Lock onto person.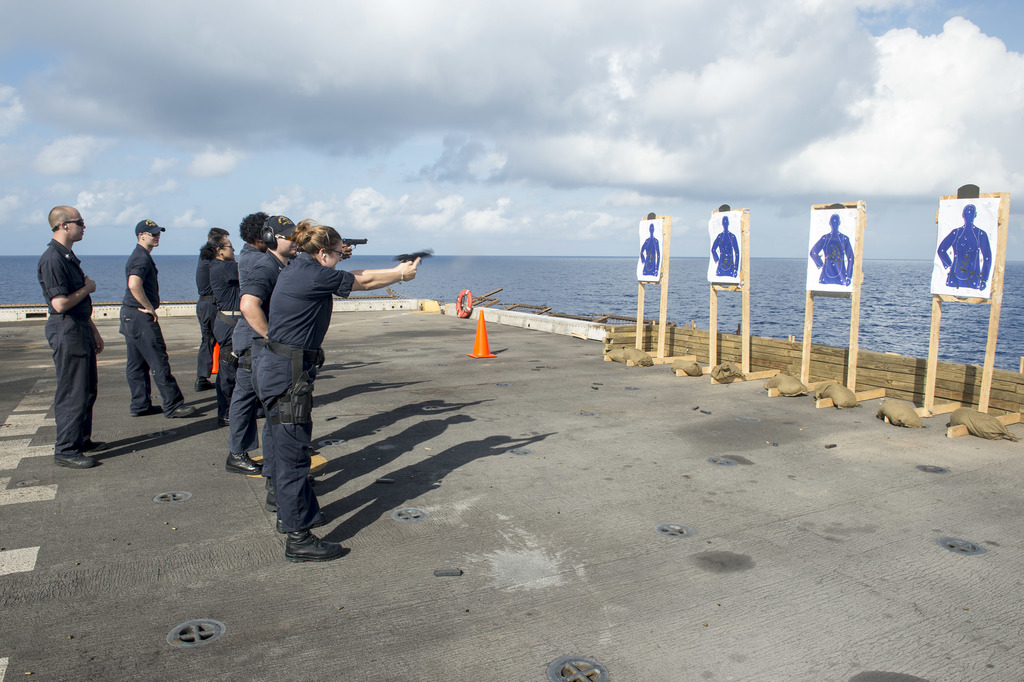
Locked: <box>27,200,96,460</box>.
